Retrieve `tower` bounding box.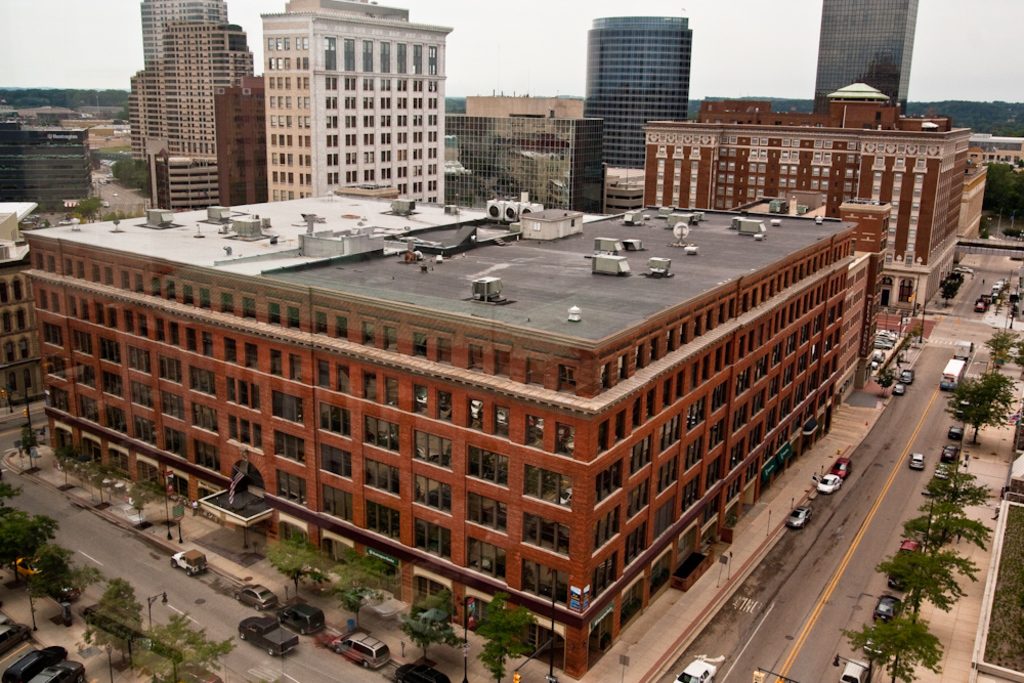
Bounding box: [x1=802, y1=0, x2=926, y2=110].
